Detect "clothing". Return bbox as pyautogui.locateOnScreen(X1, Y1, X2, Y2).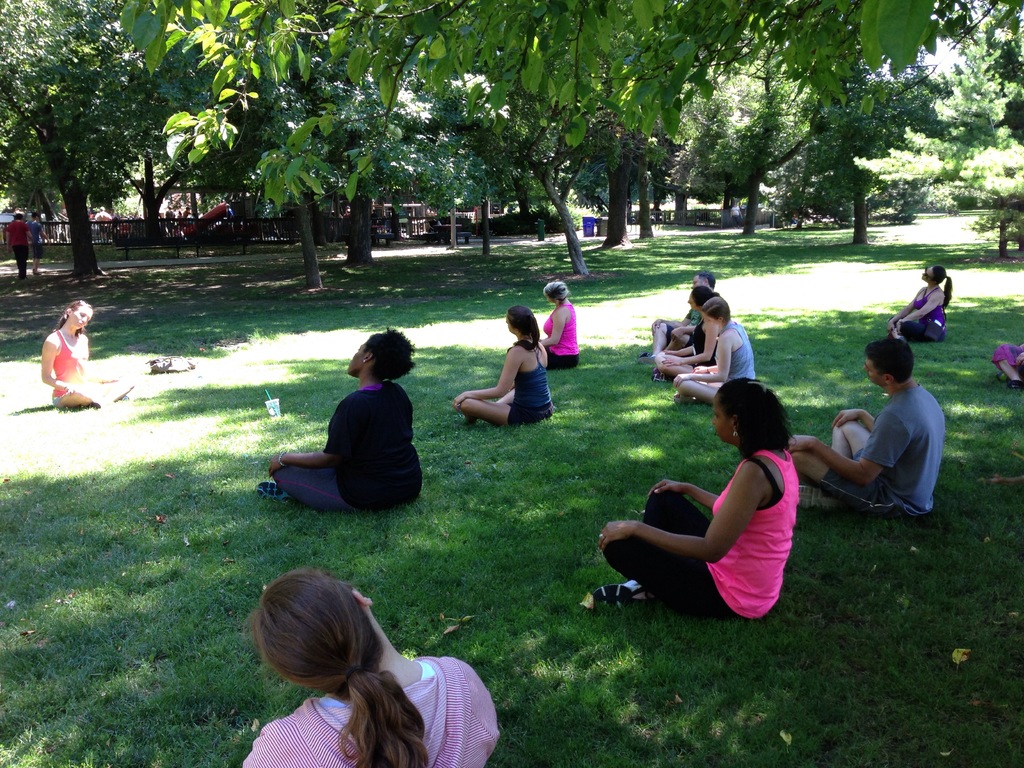
pyautogui.locateOnScreen(817, 383, 947, 515).
